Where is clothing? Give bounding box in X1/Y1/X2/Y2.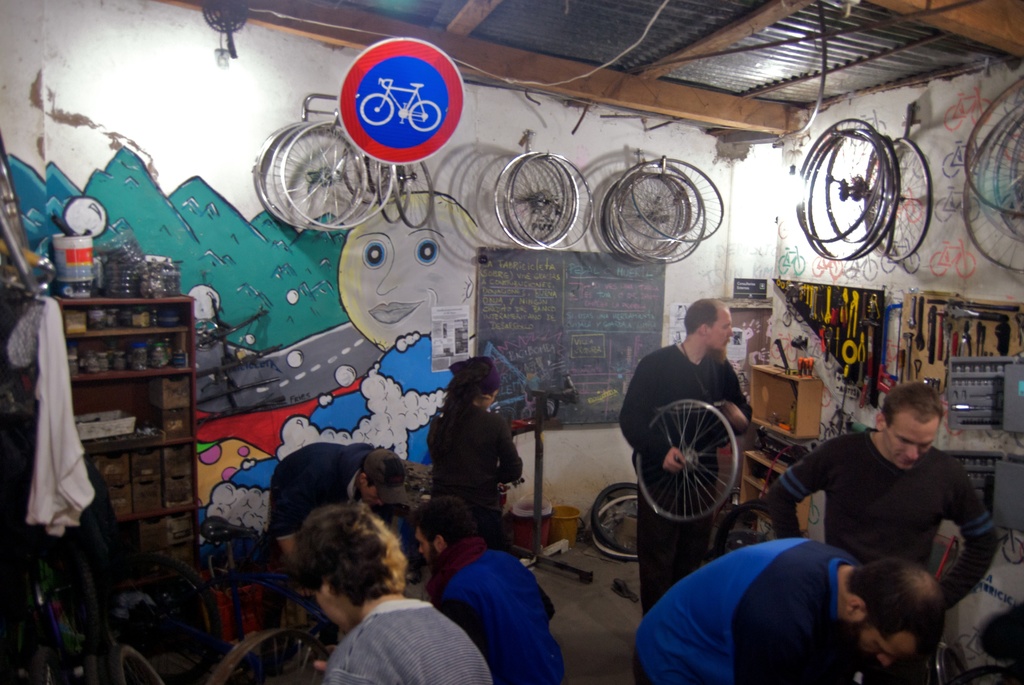
634/529/882/684.
